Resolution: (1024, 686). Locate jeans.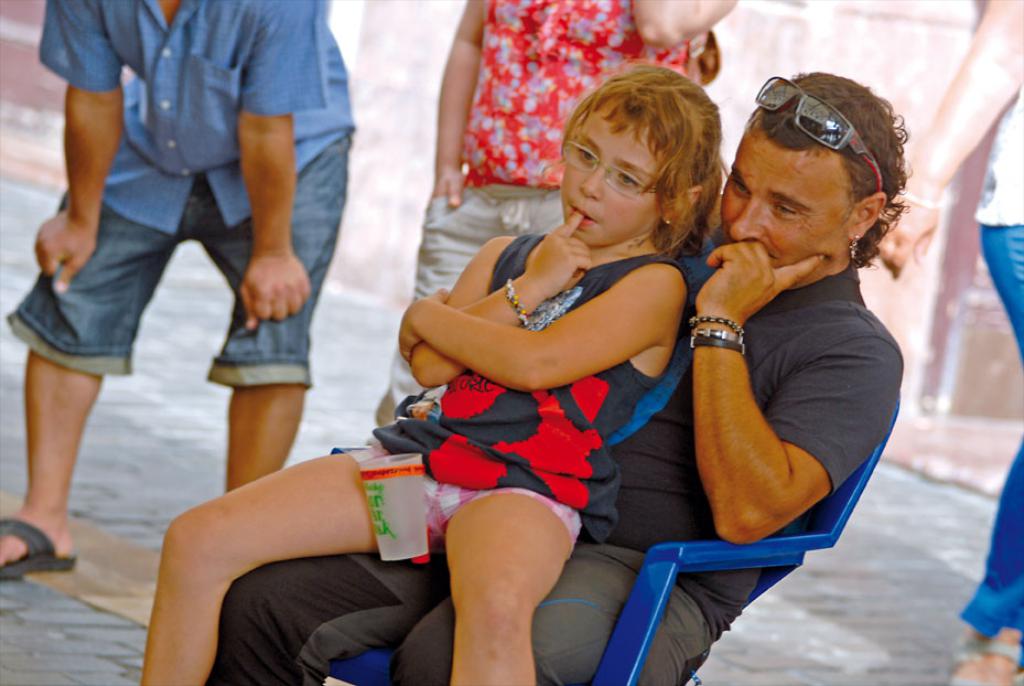
Rect(26, 175, 345, 414).
